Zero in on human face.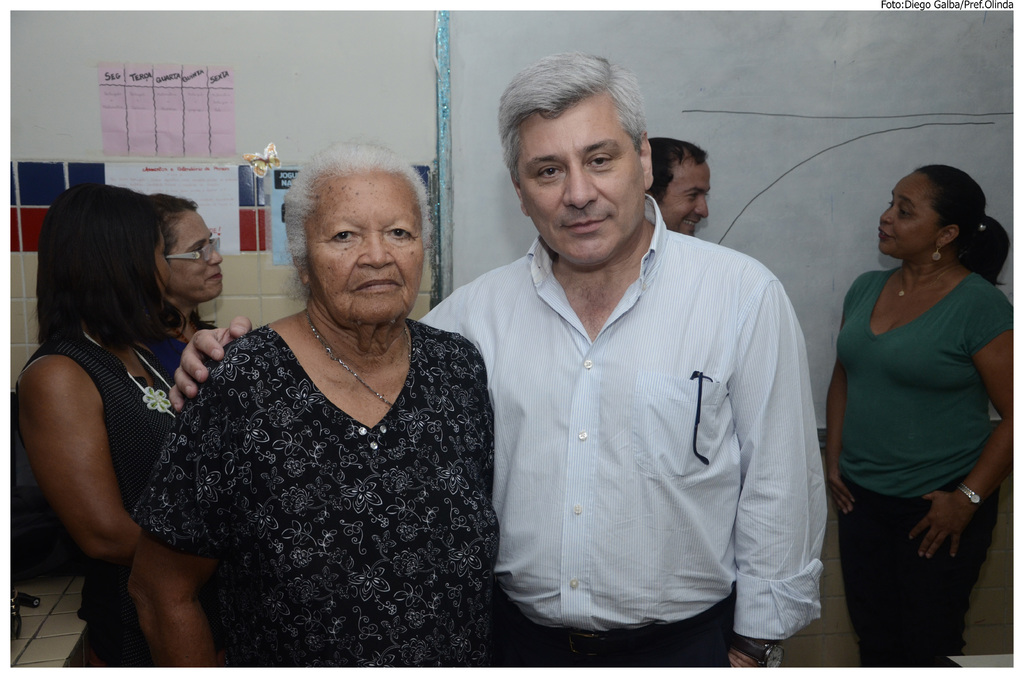
Zeroed in: 661,164,711,235.
